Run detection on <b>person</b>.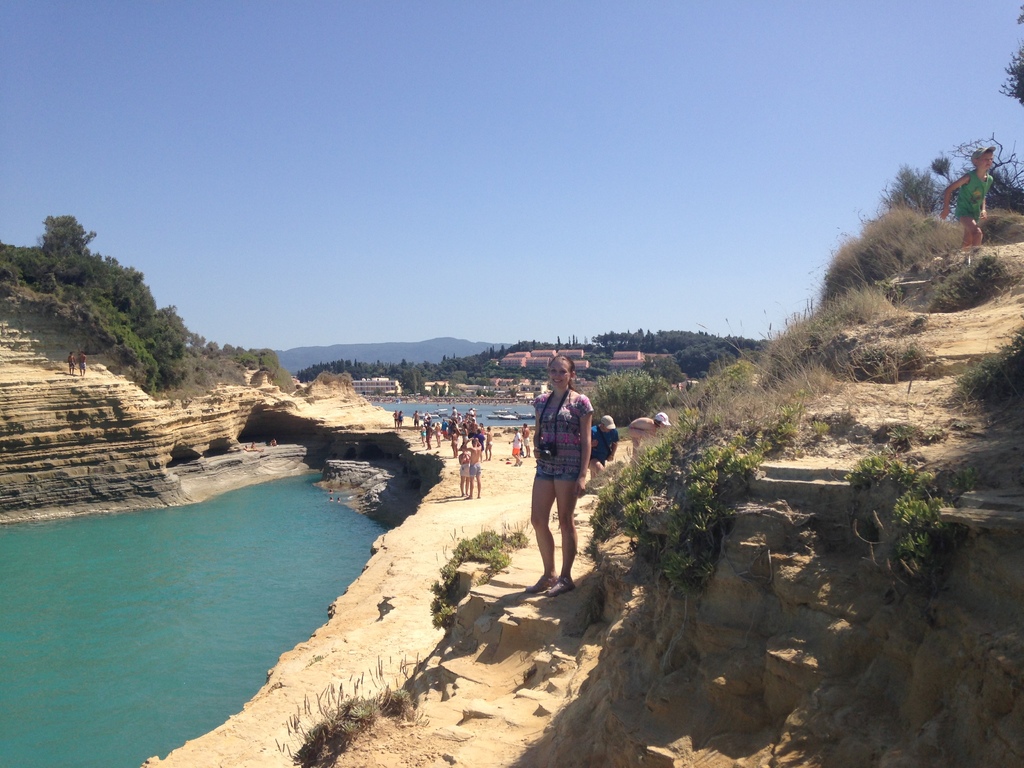
Result: box(327, 495, 335, 503).
